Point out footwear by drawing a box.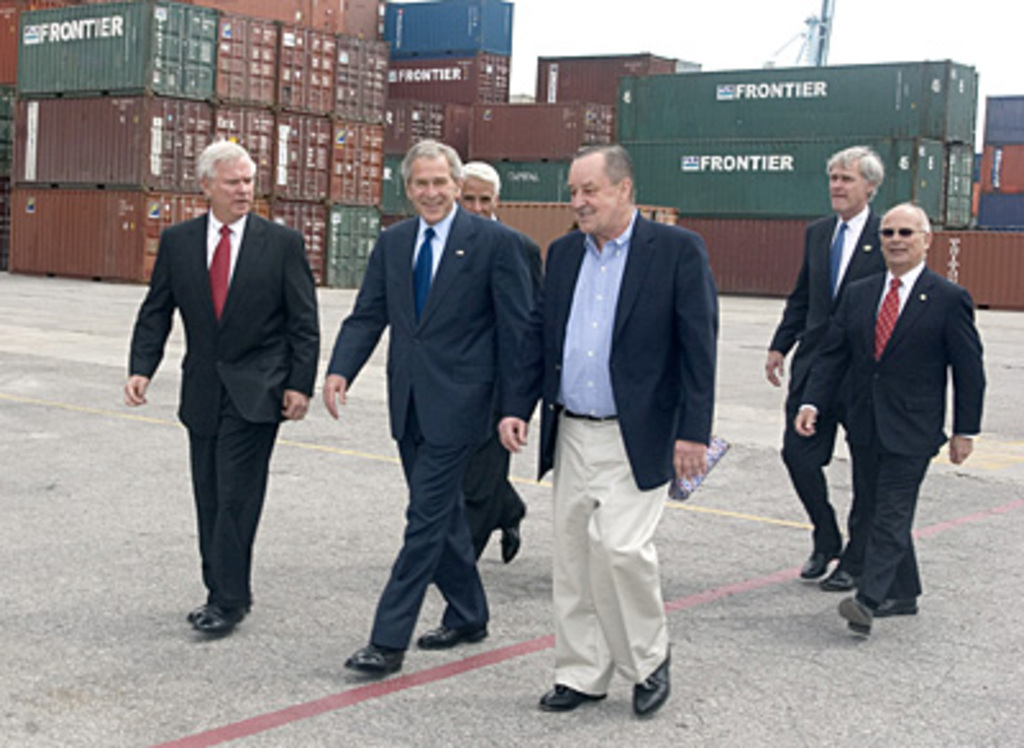
box(796, 546, 840, 579).
